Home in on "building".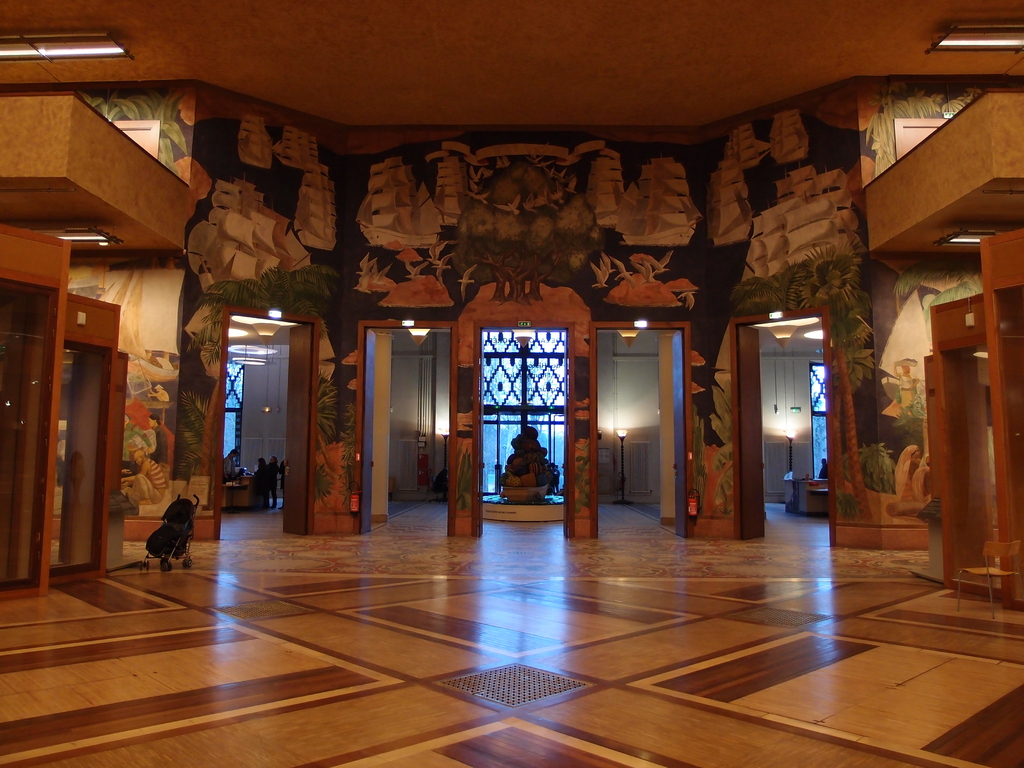
Homed in at (x1=0, y1=0, x2=1023, y2=767).
